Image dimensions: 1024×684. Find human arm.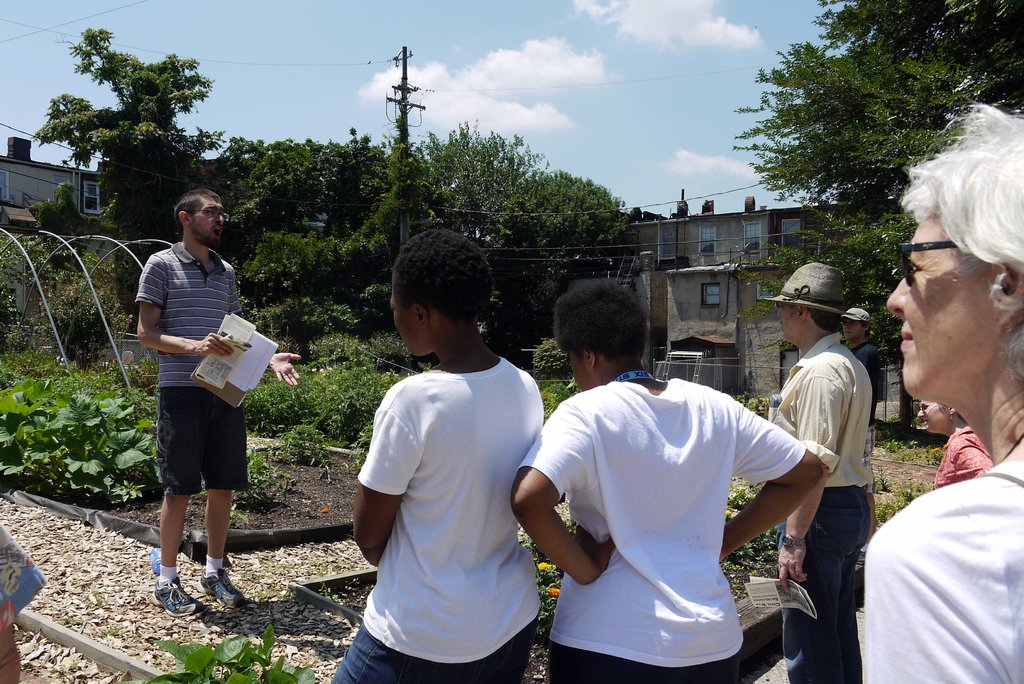
[left=0, top=521, right=51, bottom=683].
